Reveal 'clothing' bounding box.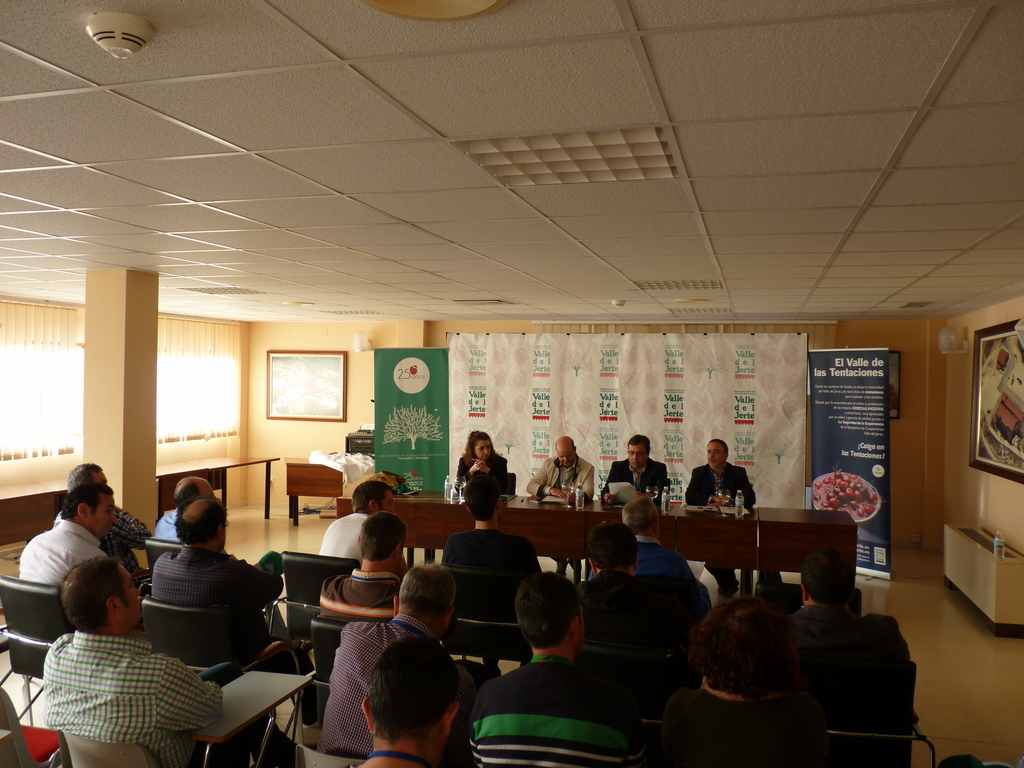
Revealed: crop(604, 460, 667, 504).
